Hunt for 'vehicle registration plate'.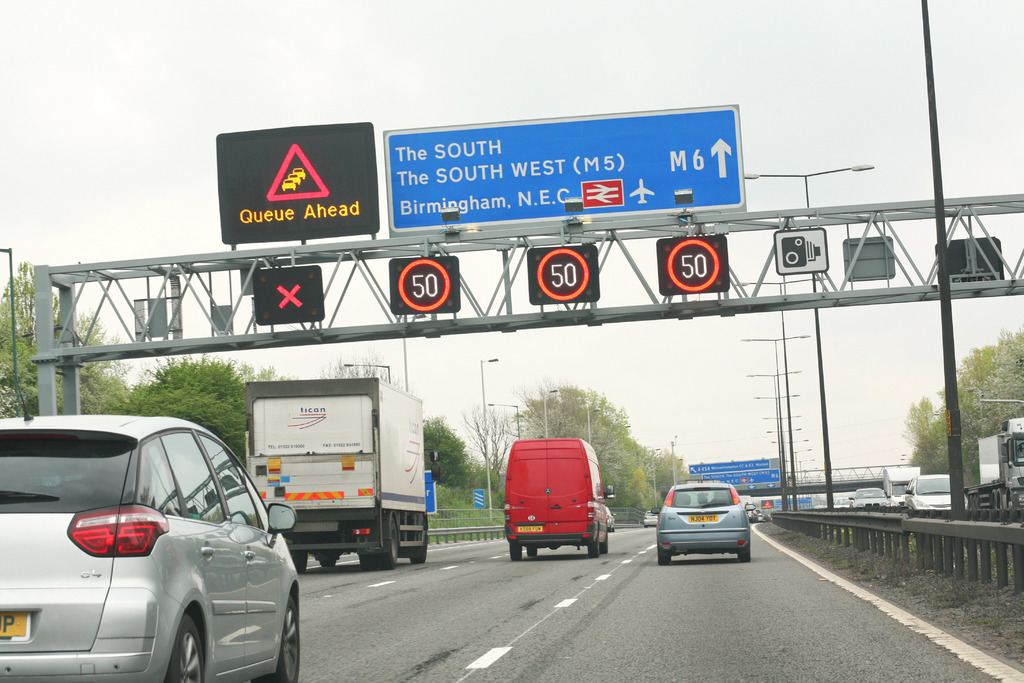
Hunted down at (x1=689, y1=513, x2=721, y2=523).
